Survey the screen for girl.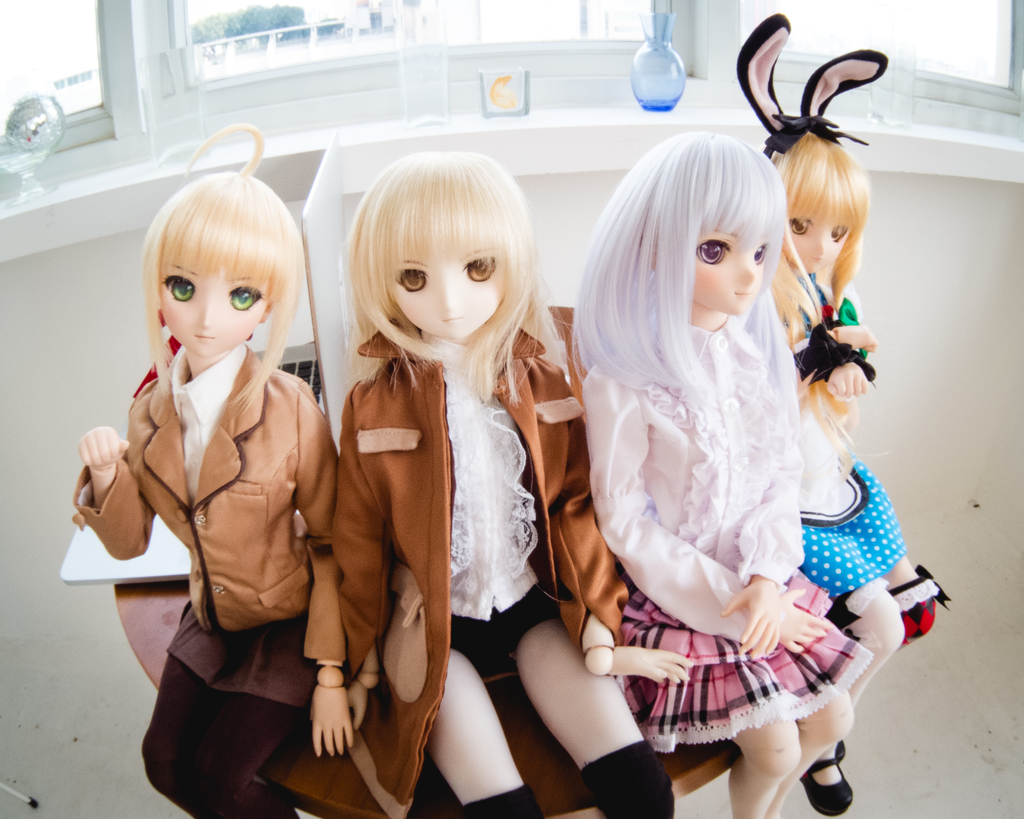
Survey found: <region>74, 125, 352, 818</region>.
